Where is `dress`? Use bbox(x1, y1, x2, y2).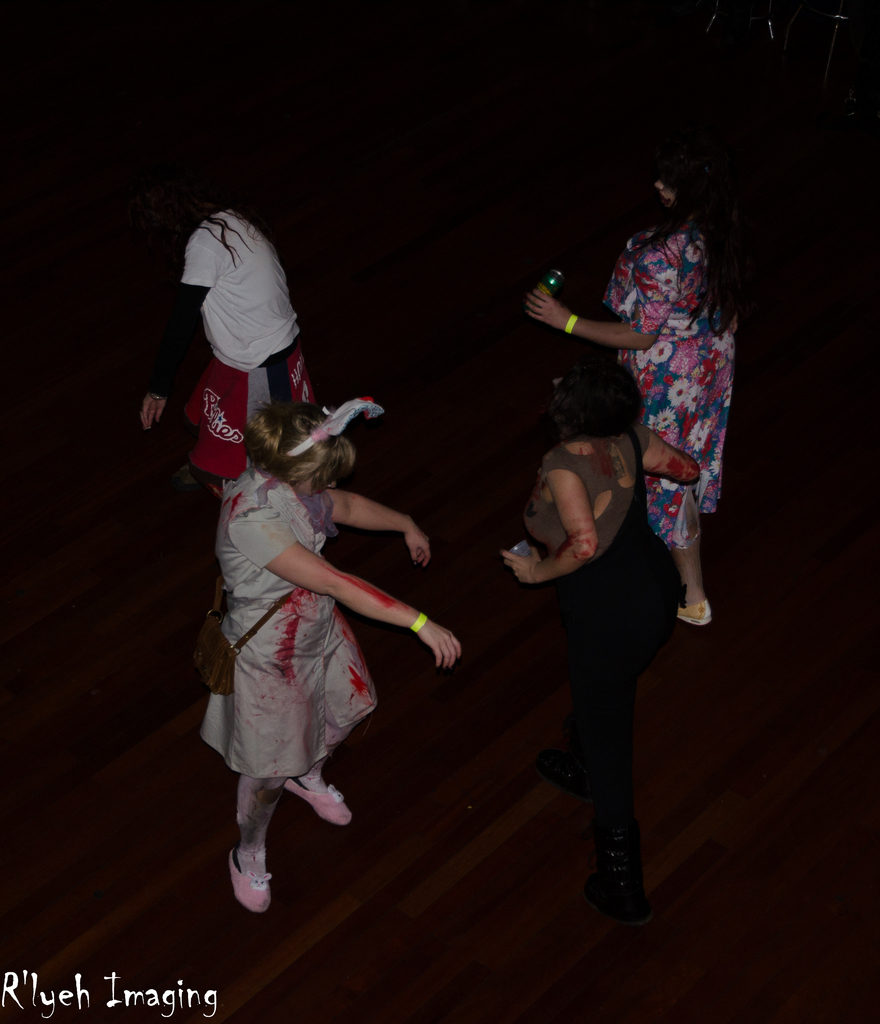
bbox(195, 463, 381, 780).
